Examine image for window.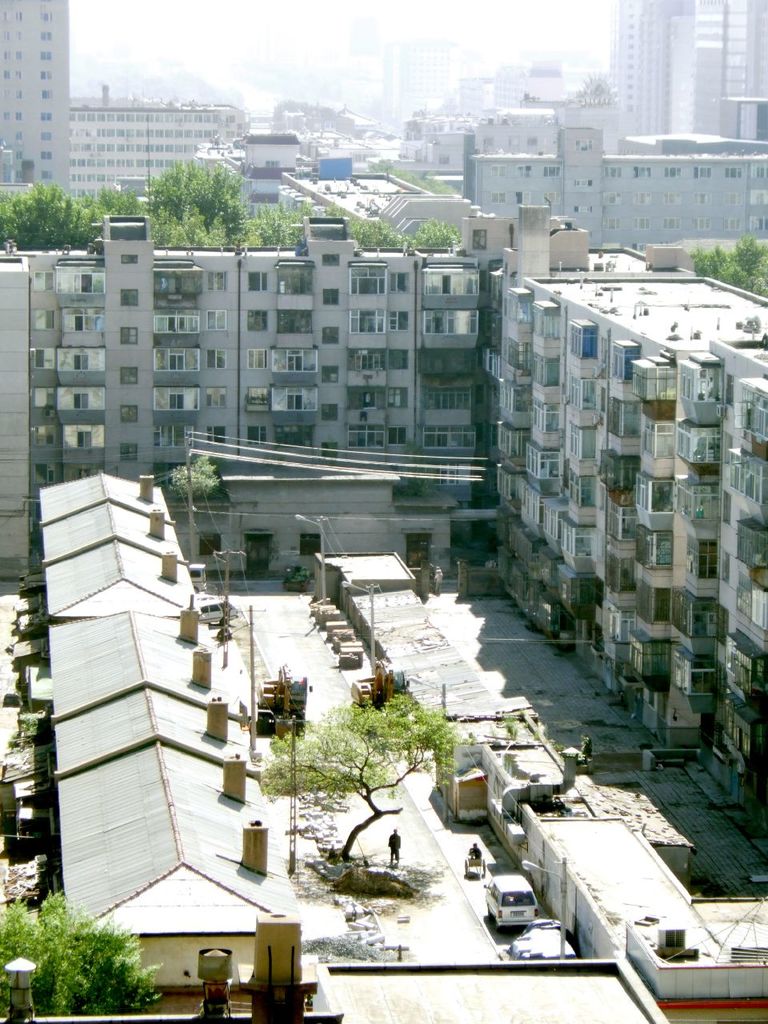
Examination result: 31, 265, 767, 810.
